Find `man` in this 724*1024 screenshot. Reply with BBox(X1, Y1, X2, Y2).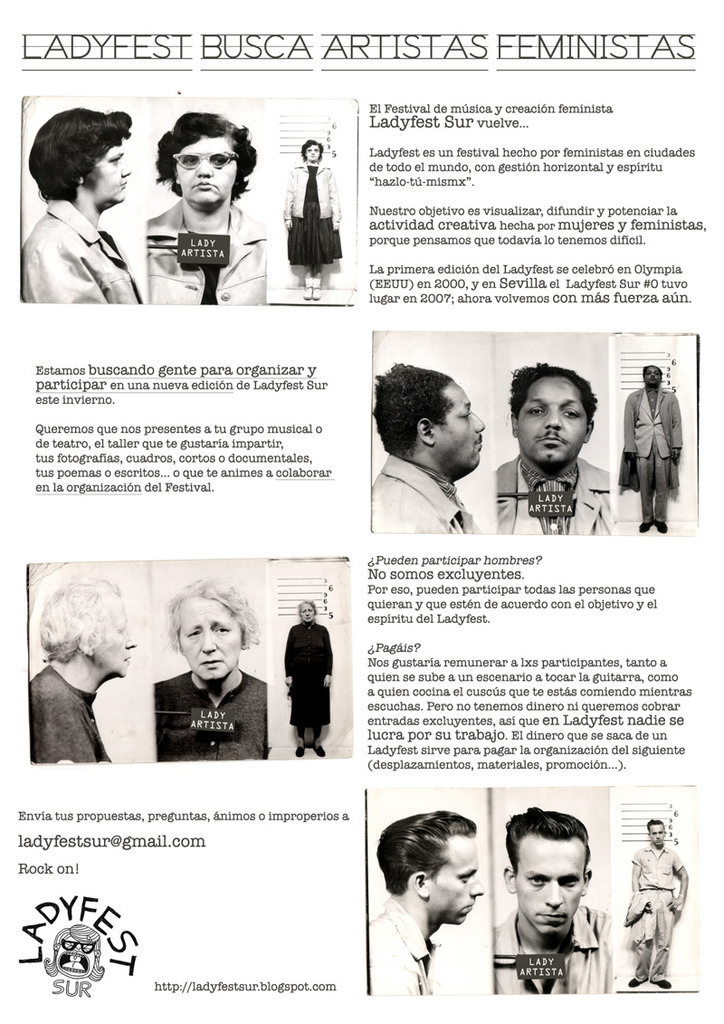
BBox(621, 365, 688, 537).
